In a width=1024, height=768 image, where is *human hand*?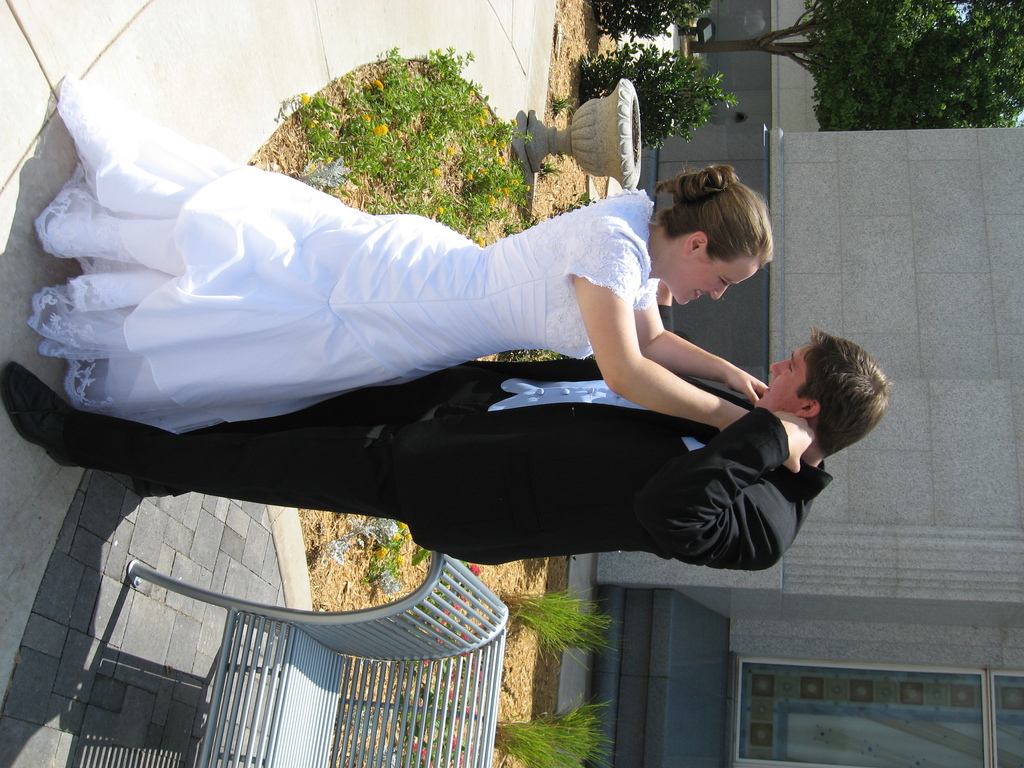
crop(726, 365, 771, 406).
